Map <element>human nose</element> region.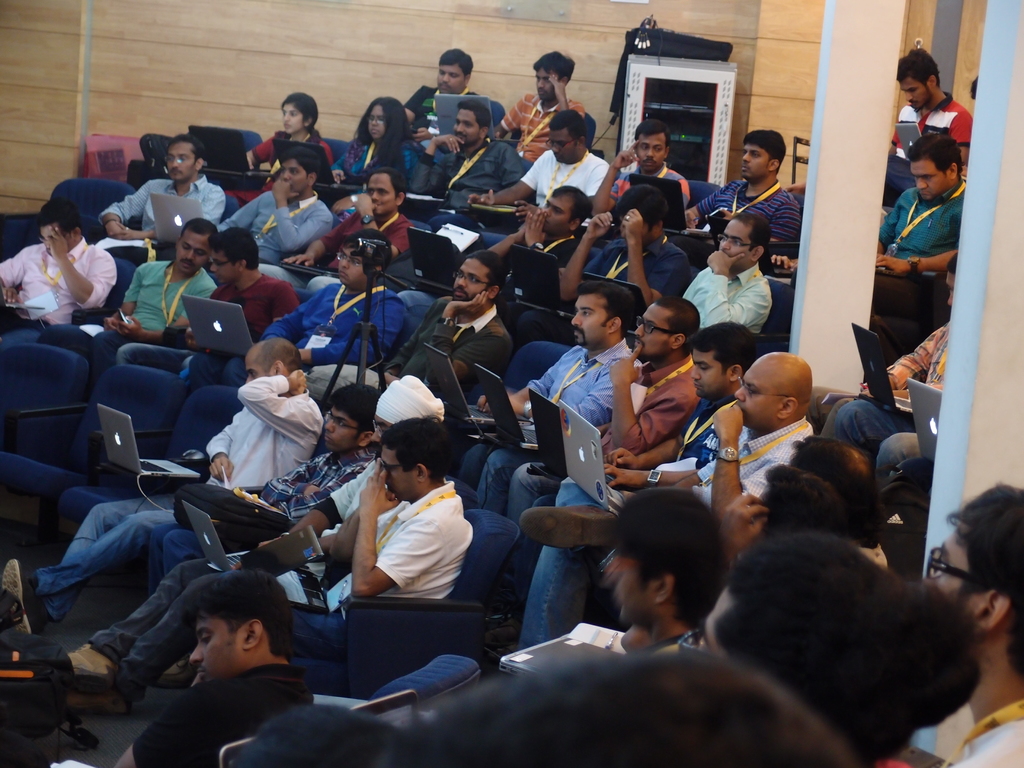
Mapped to box(542, 206, 548, 218).
